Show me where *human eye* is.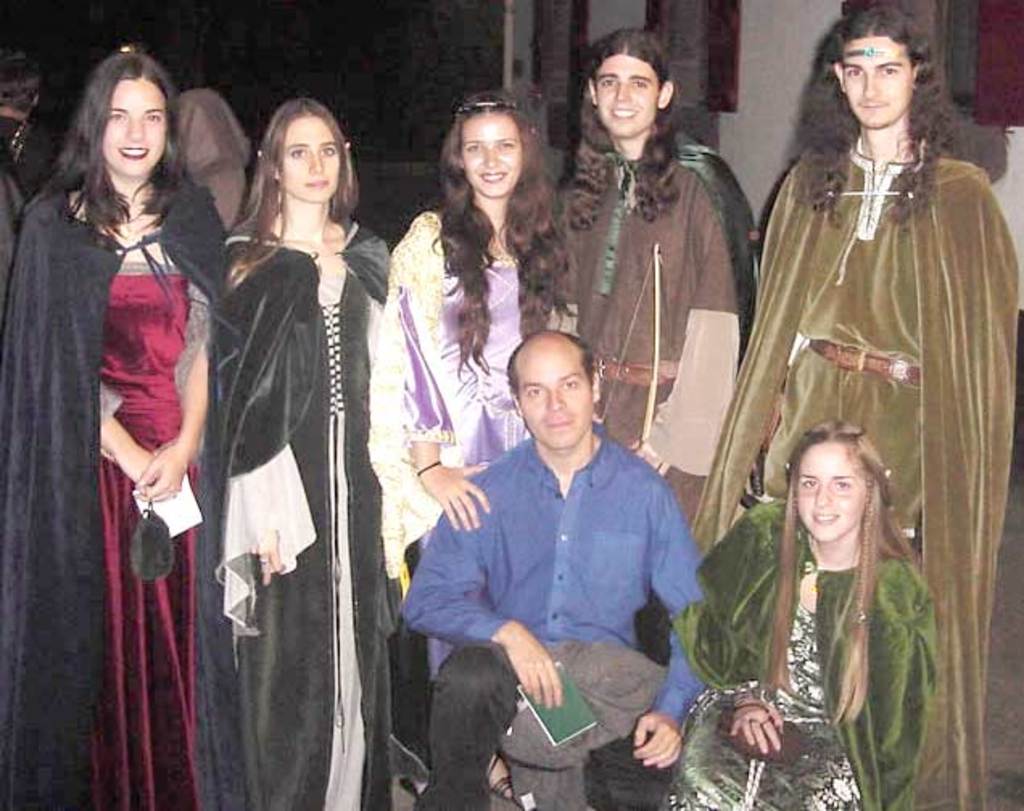
*human eye* is at box=[498, 135, 514, 151].
